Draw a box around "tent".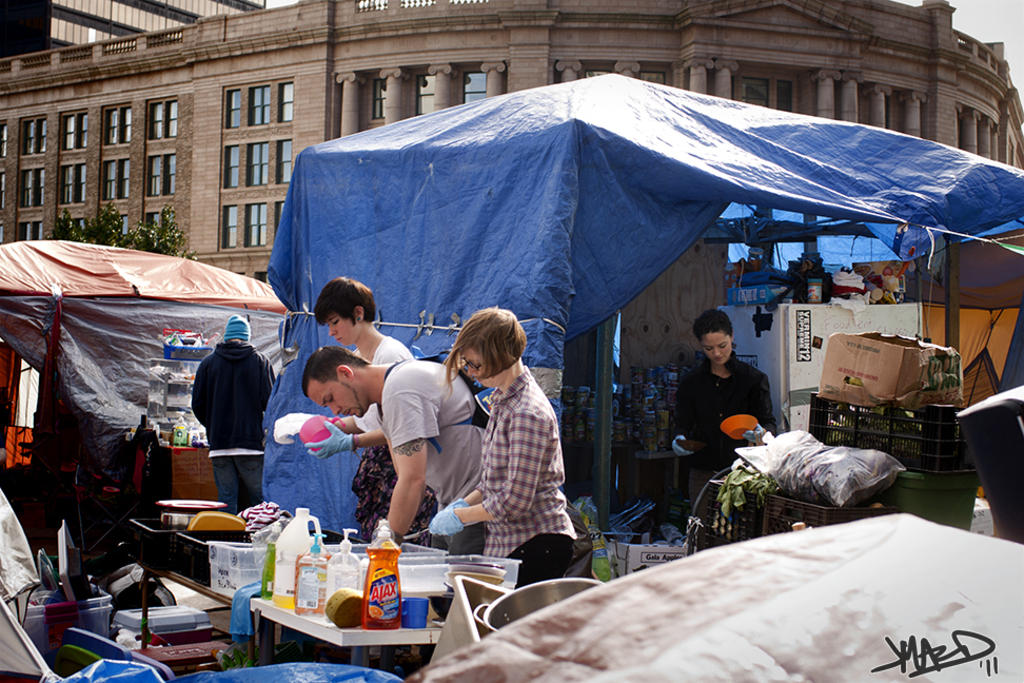
Rect(385, 485, 1023, 682).
